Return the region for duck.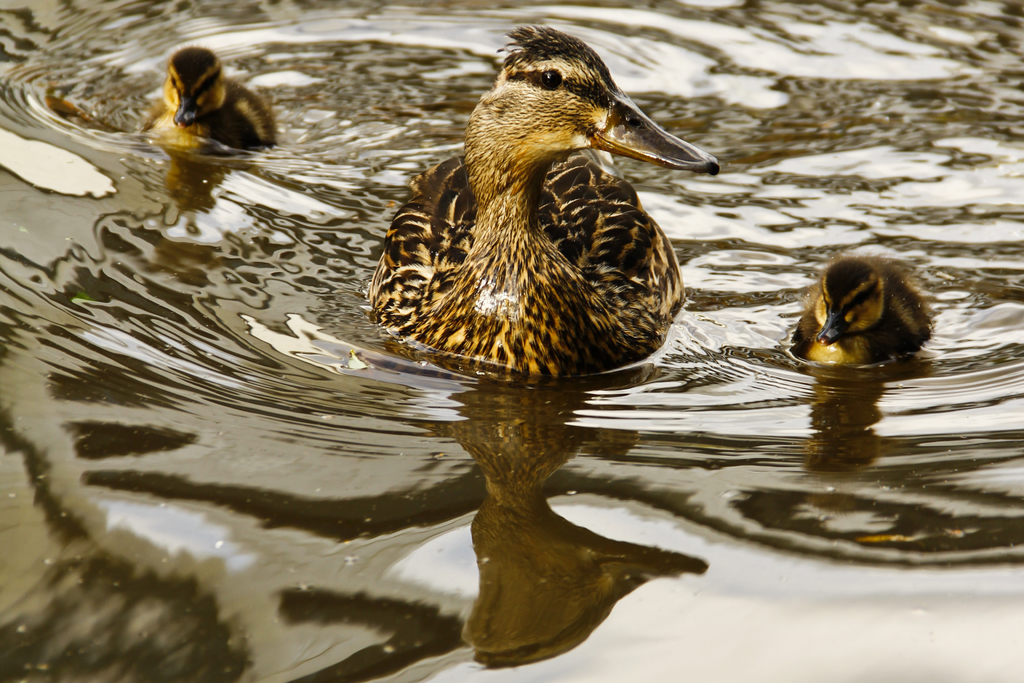
[left=147, top=37, right=273, bottom=151].
